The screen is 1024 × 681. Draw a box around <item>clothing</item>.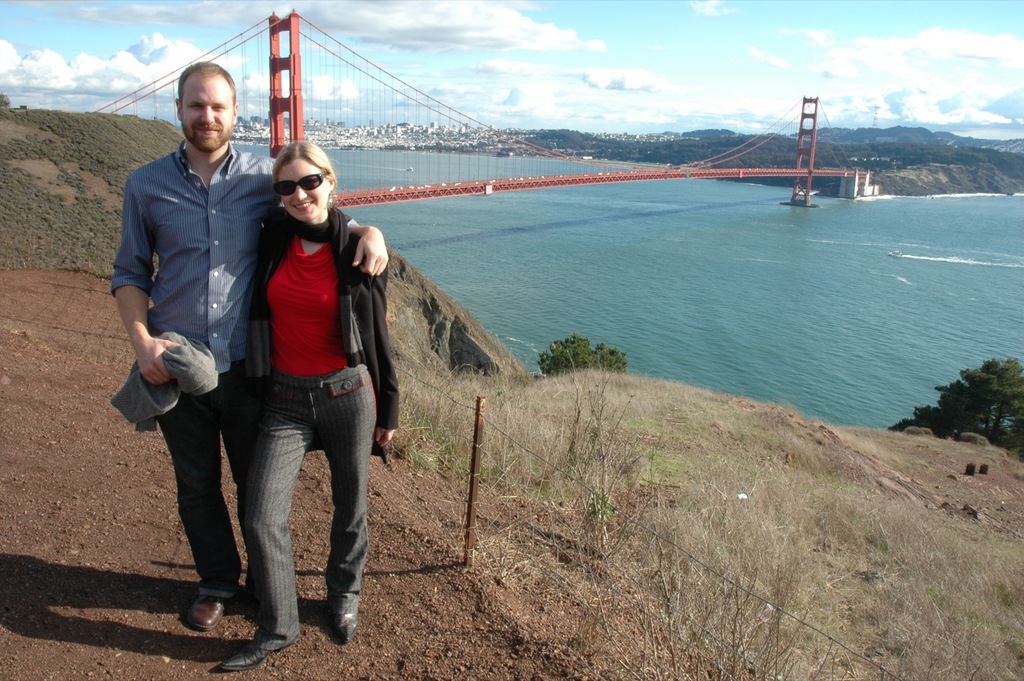
[x1=111, y1=332, x2=218, y2=435].
